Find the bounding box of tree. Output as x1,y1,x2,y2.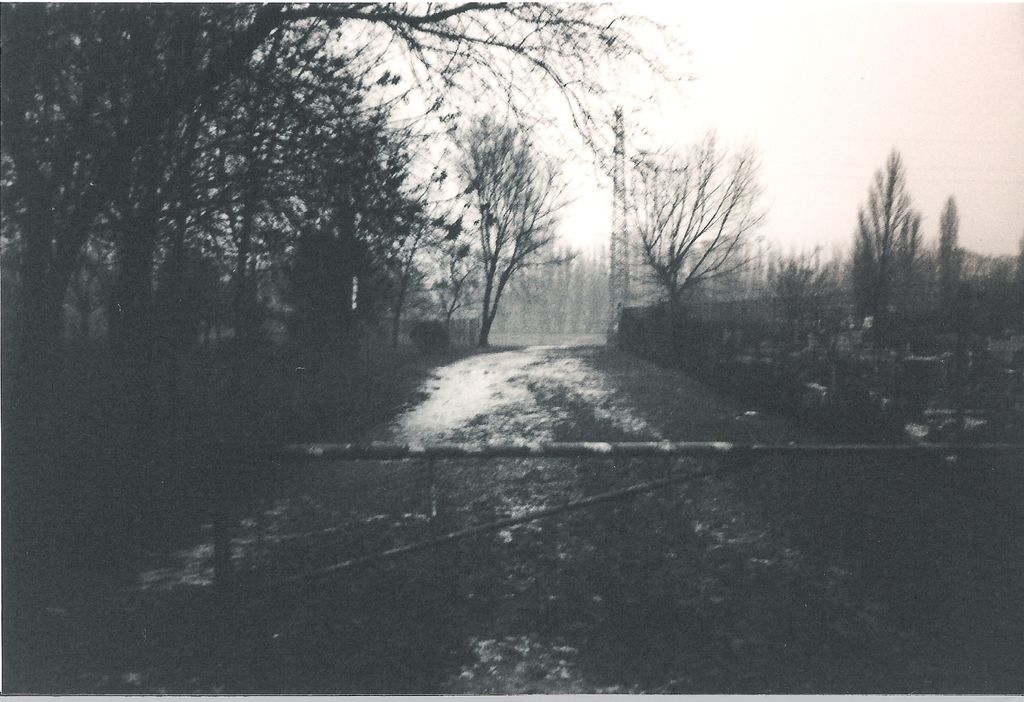
845,143,910,345.
